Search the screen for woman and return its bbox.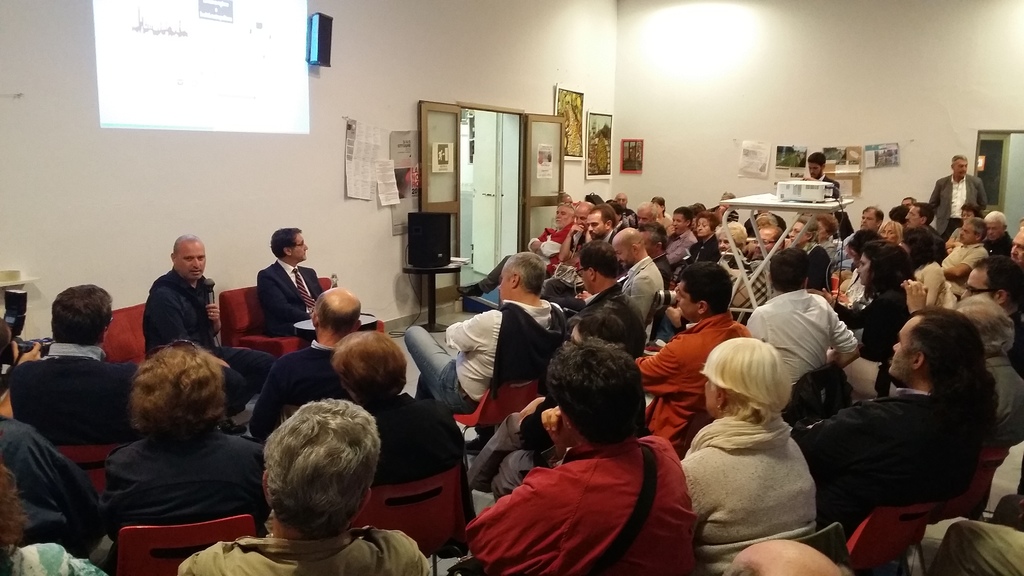
Found: rect(874, 221, 911, 247).
